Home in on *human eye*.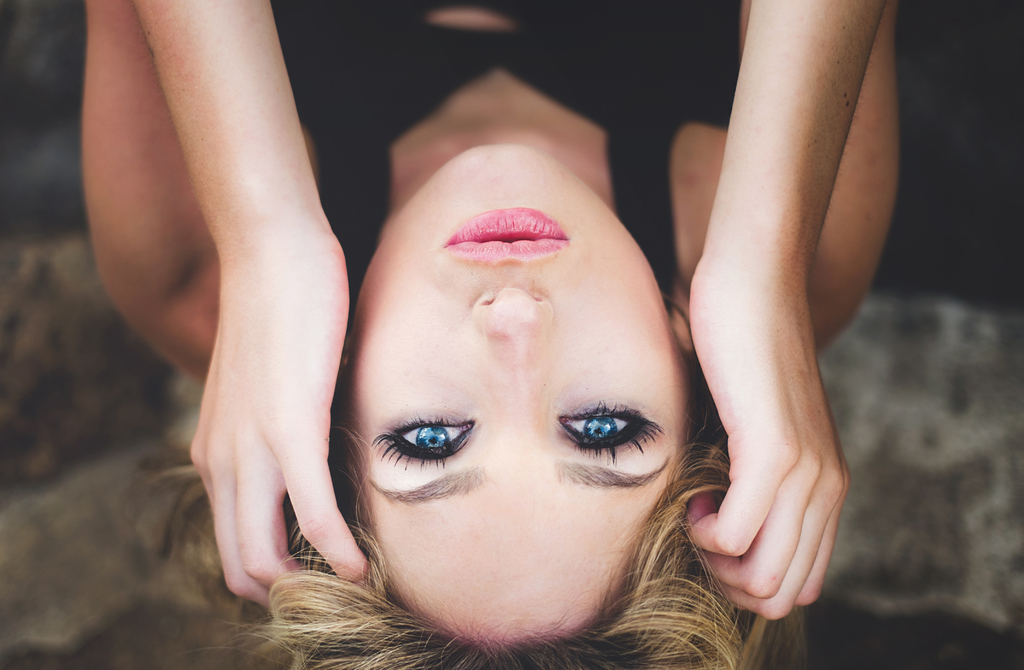
Homed in at {"left": 557, "top": 400, "right": 662, "bottom": 471}.
